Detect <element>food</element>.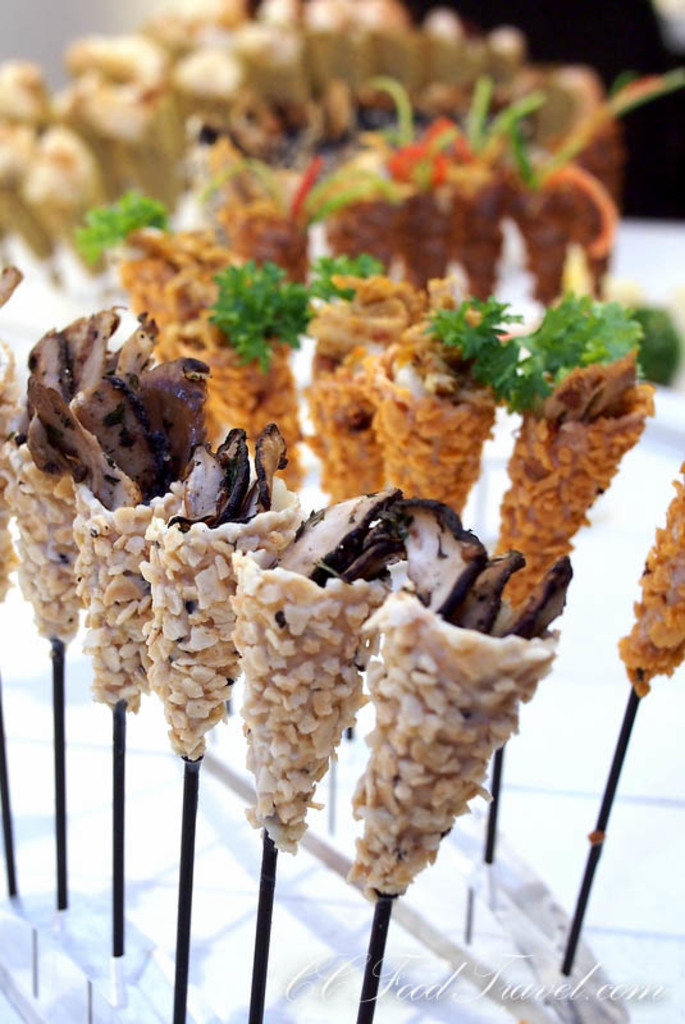
Detected at {"x1": 50, "y1": 0, "x2": 630, "y2": 918}.
